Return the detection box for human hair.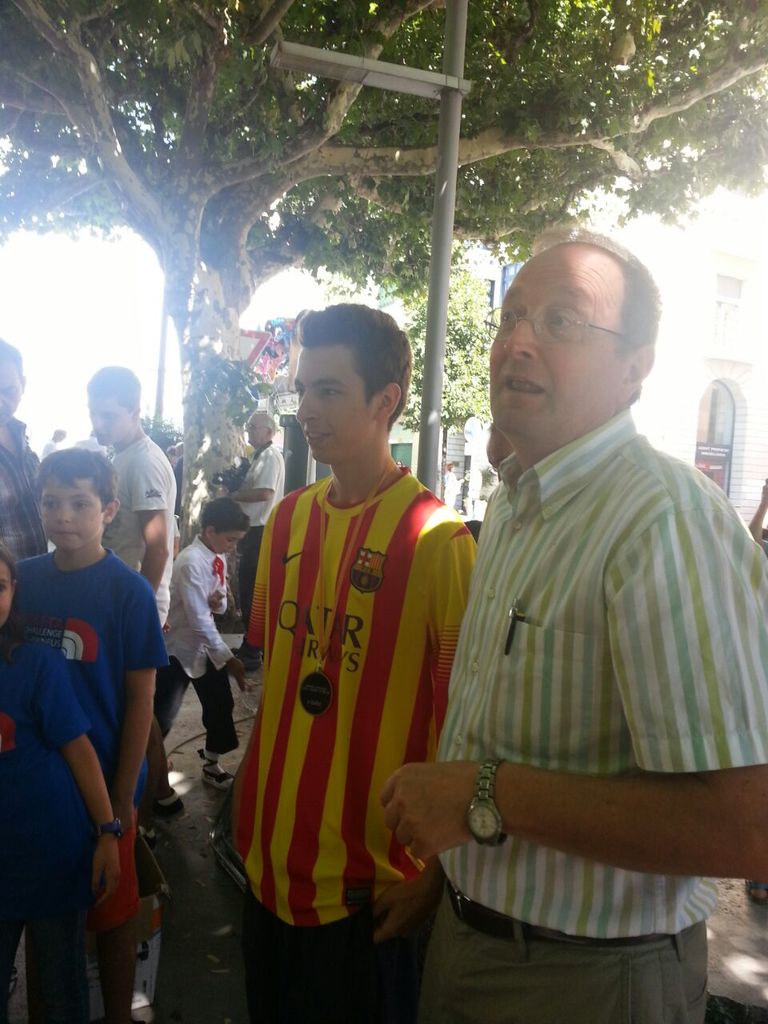
Rect(0, 336, 22, 384).
